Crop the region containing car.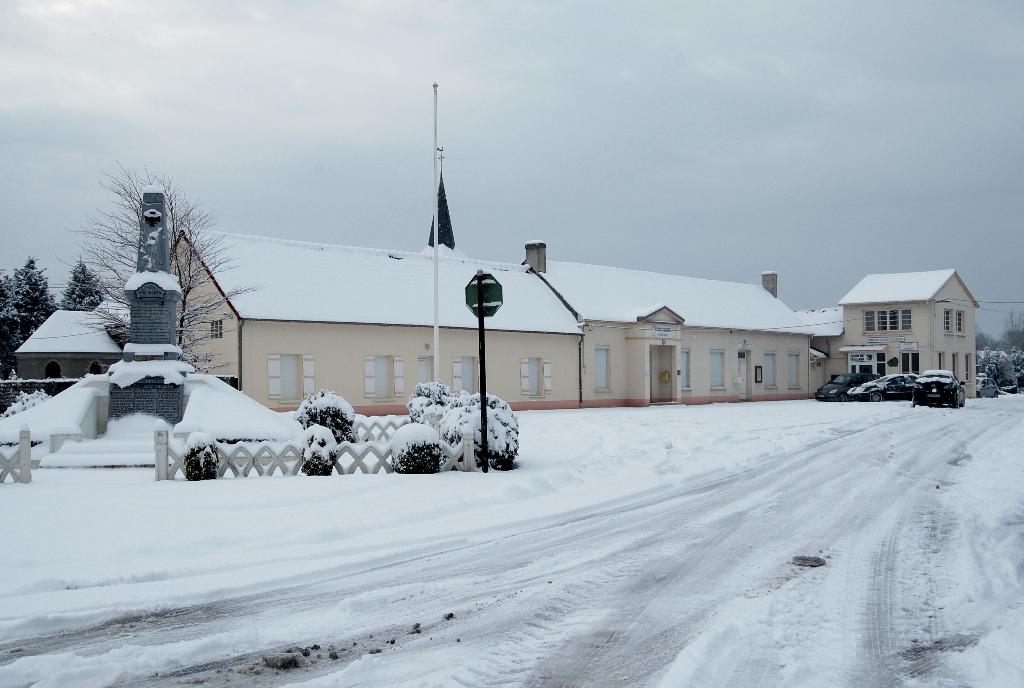
Crop region: {"x1": 916, "y1": 373, "x2": 964, "y2": 409}.
